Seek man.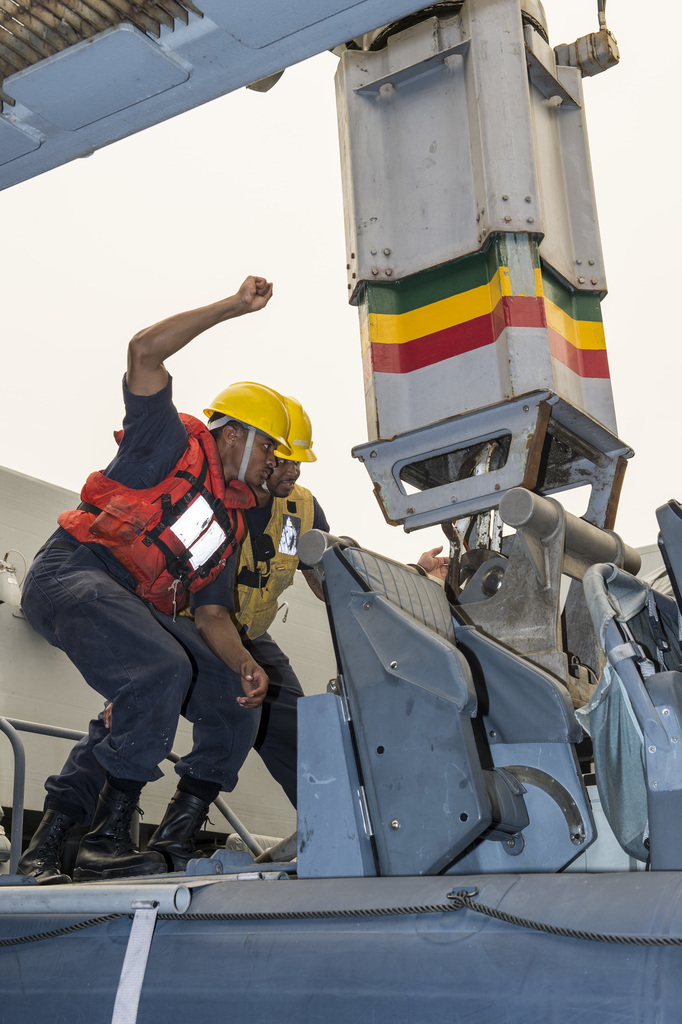
box(13, 393, 451, 877).
